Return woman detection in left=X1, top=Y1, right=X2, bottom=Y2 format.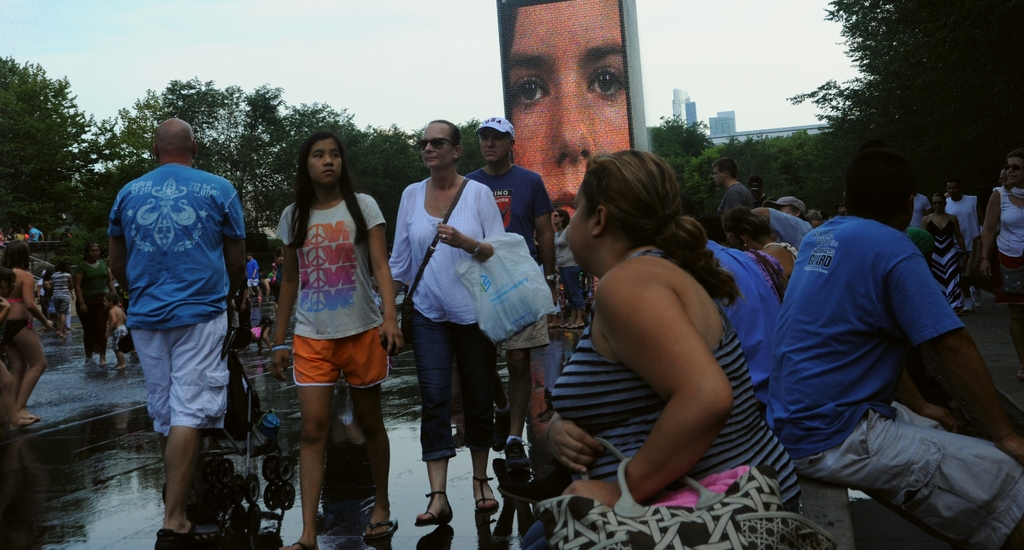
left=388, top=106, right=500, bottom=526.
